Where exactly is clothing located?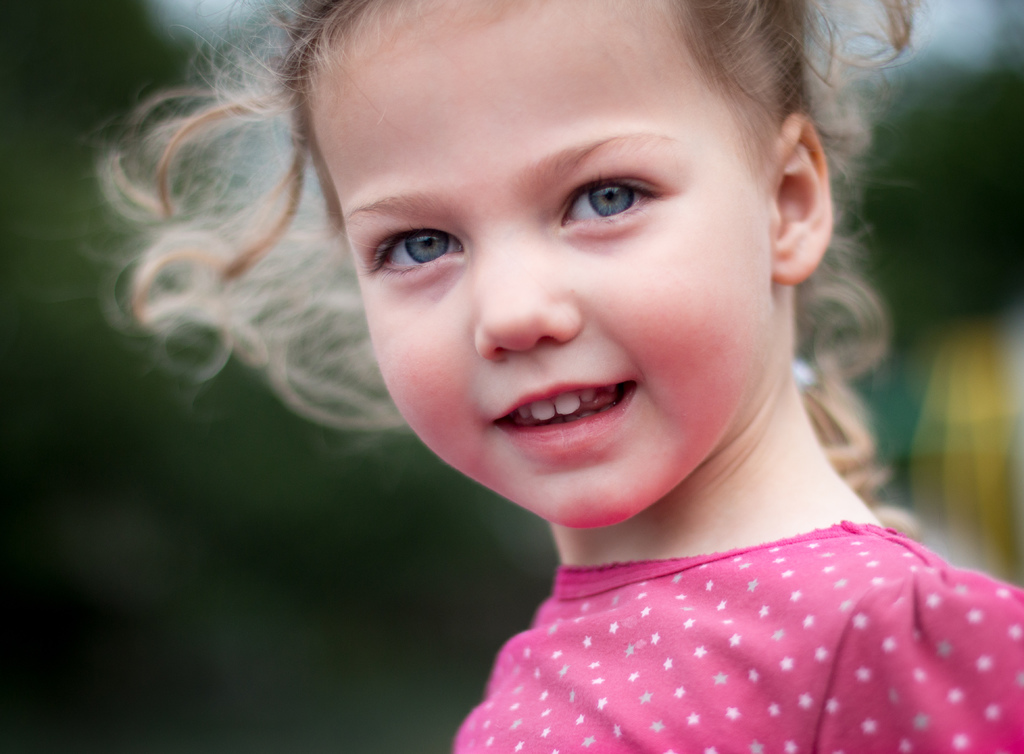
Its bounding box is (449, 527, 1023, 753).
